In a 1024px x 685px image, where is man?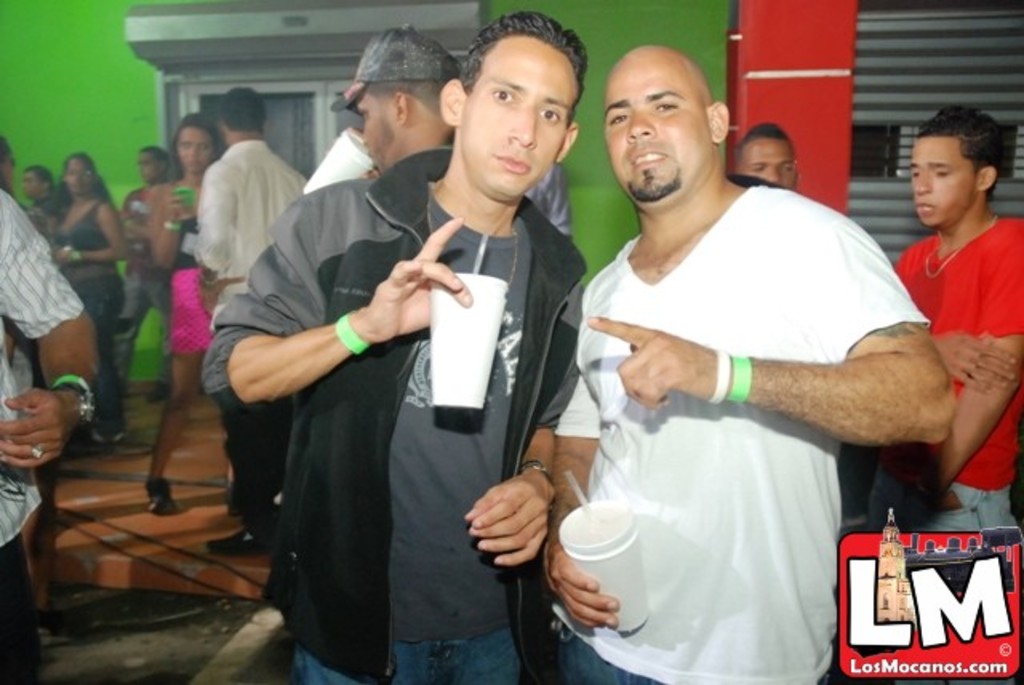
l=350, t=26, r=459, b=173.
